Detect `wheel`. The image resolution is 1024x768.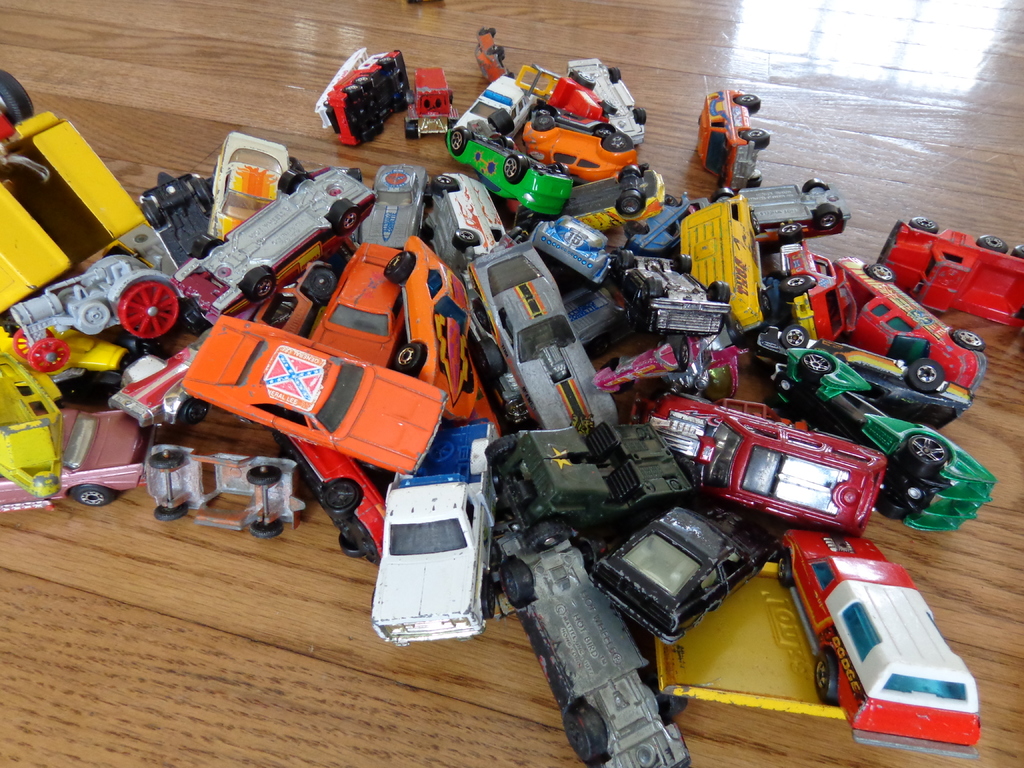
locate(0, 68, 34, 124).
